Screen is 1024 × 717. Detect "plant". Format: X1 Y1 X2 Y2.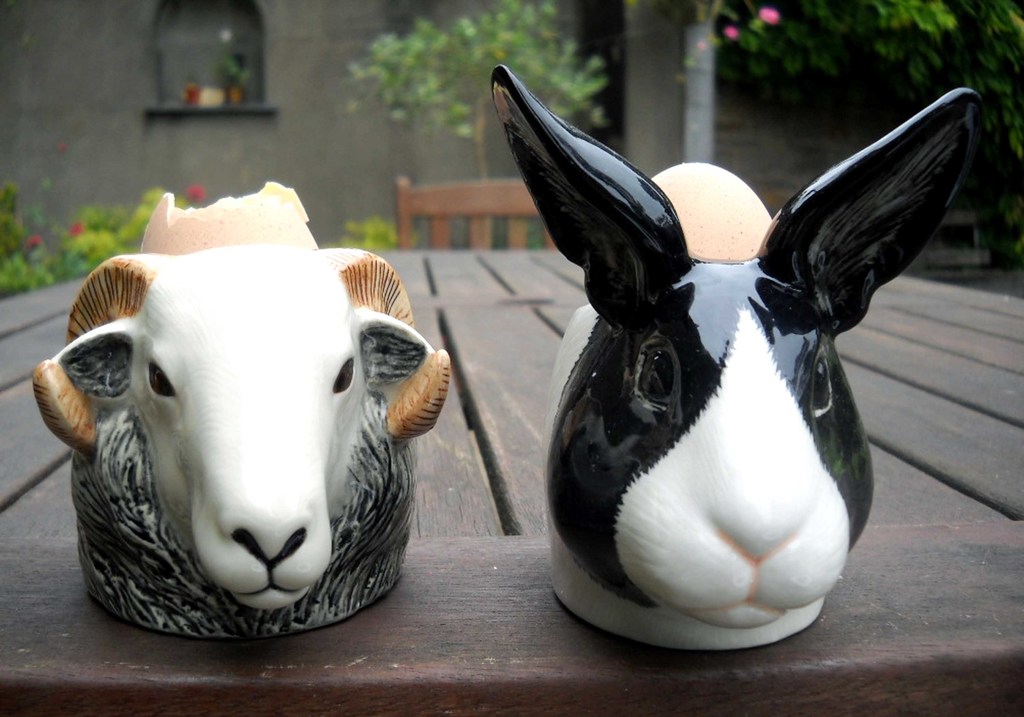
492 220 552 251.
